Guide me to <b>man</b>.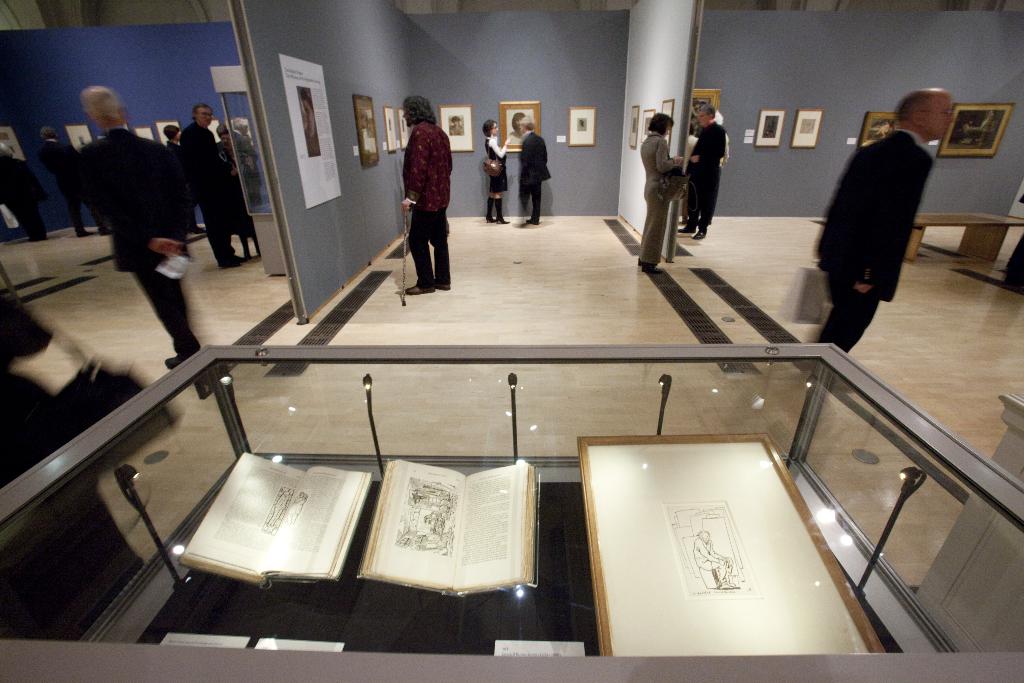
Guidance: [x1=799, y1=88, x2=956, y2=368].
